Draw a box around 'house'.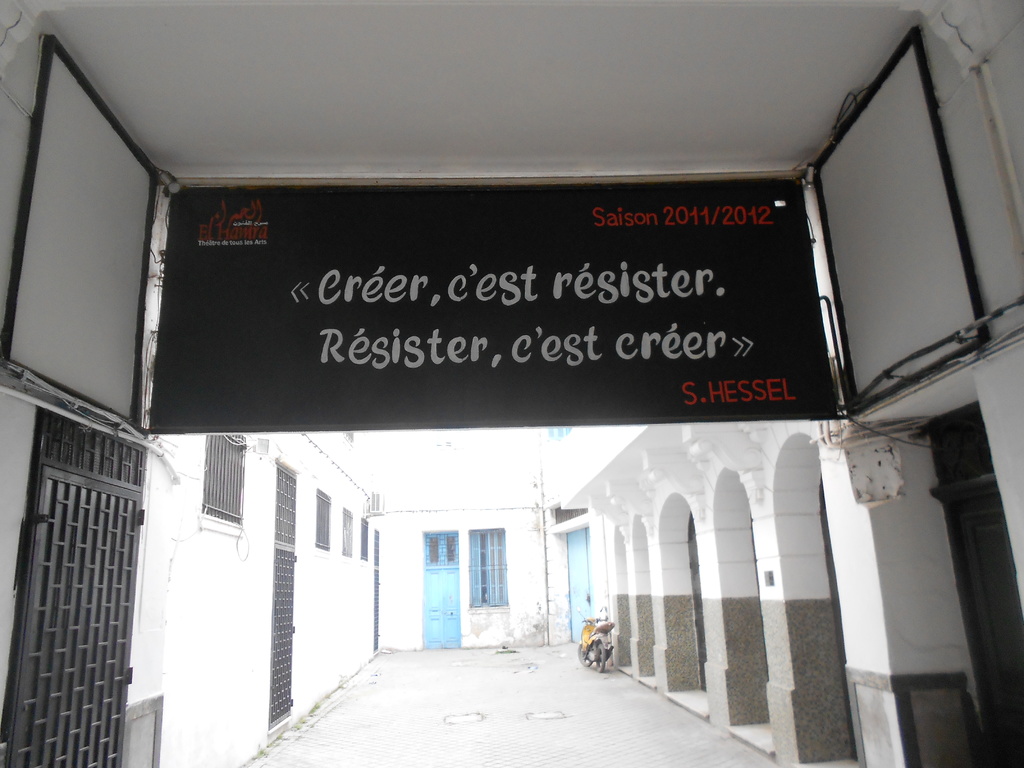
(370, 430, 596, 652).
